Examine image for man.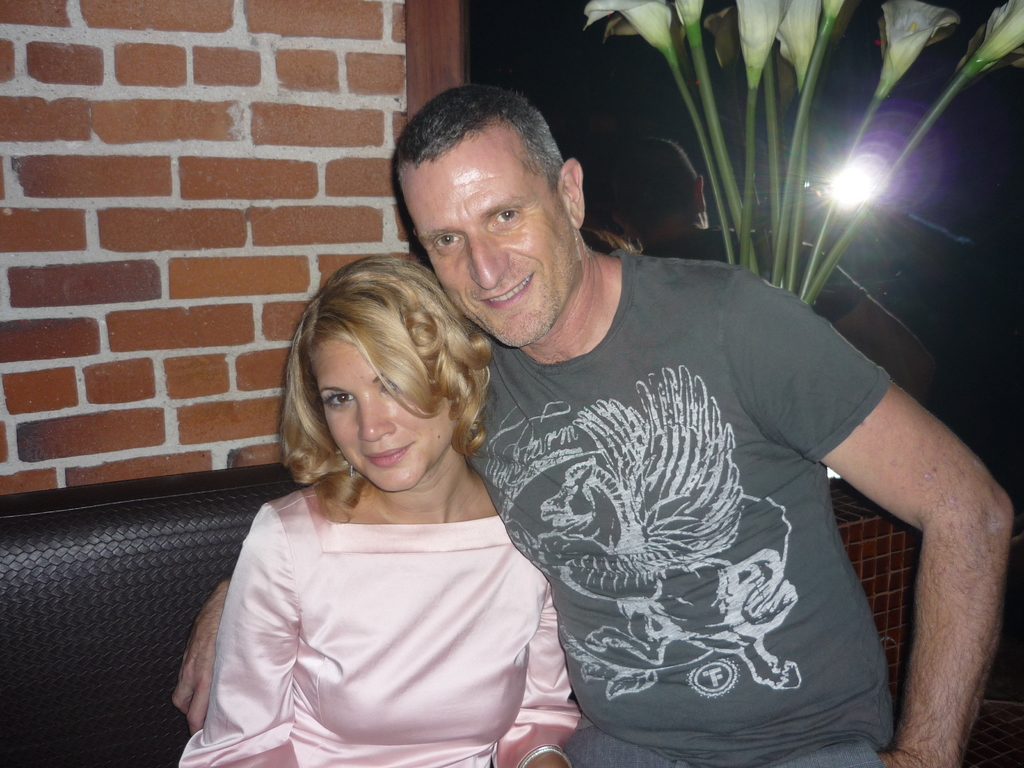
Examination result: BBox(173, 81, 1012, 767).
